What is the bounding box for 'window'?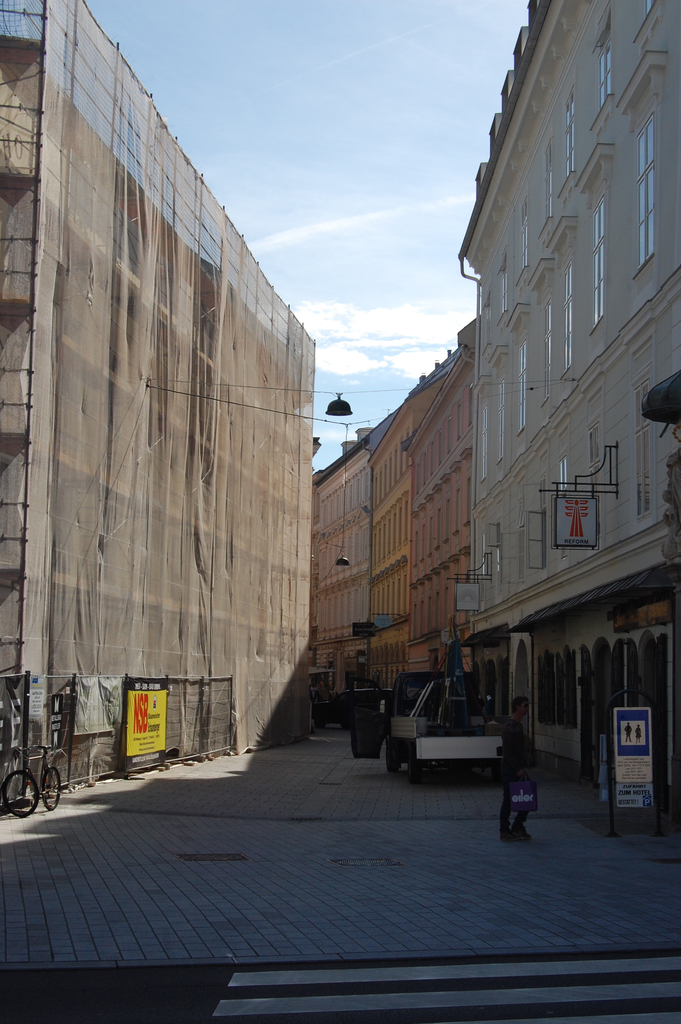
crop(539, 481, 545, 566).
